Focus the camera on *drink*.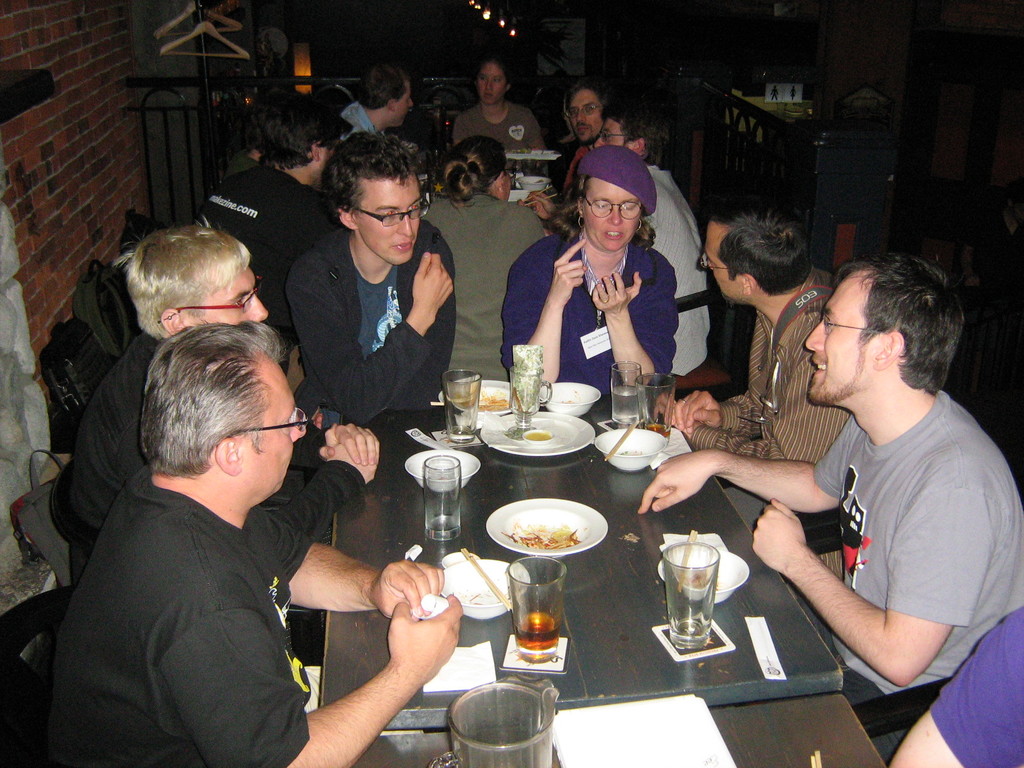
Focus region: detection(611, 384, 643, 425).
